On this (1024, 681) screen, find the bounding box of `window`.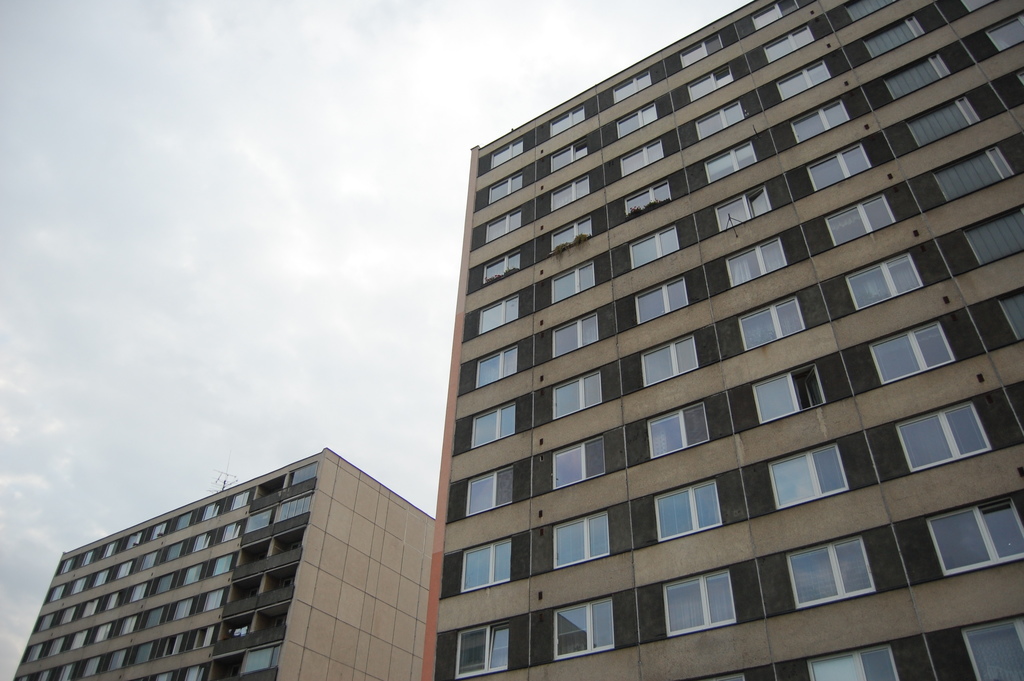
Bounding box: 648 406 712 461.
